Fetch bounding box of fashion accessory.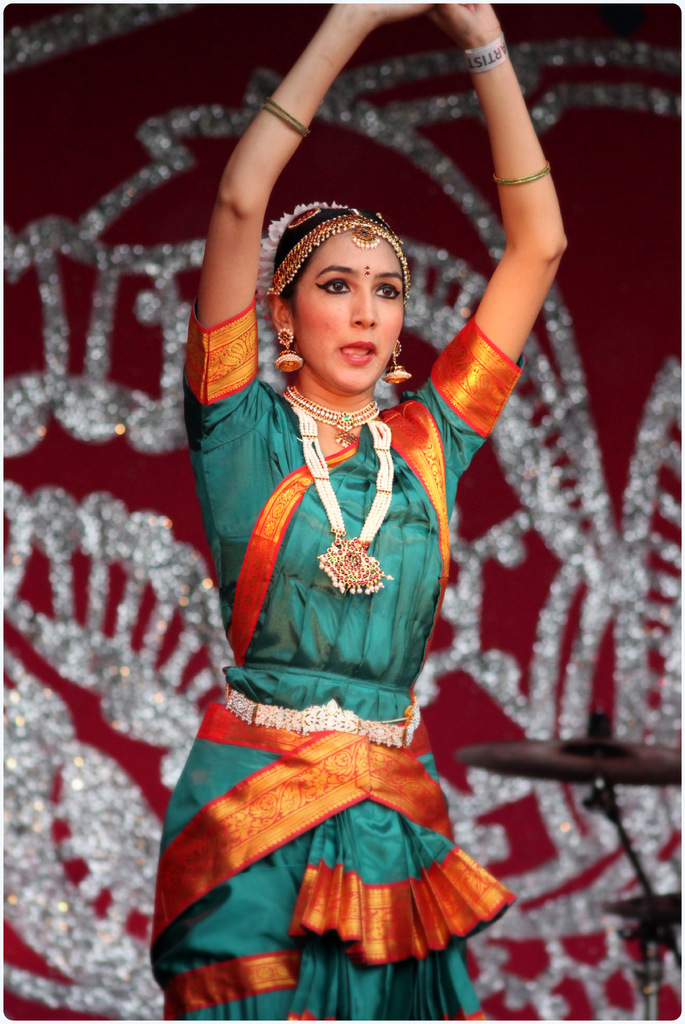
Bbox: (221, 684, 422, 753).
